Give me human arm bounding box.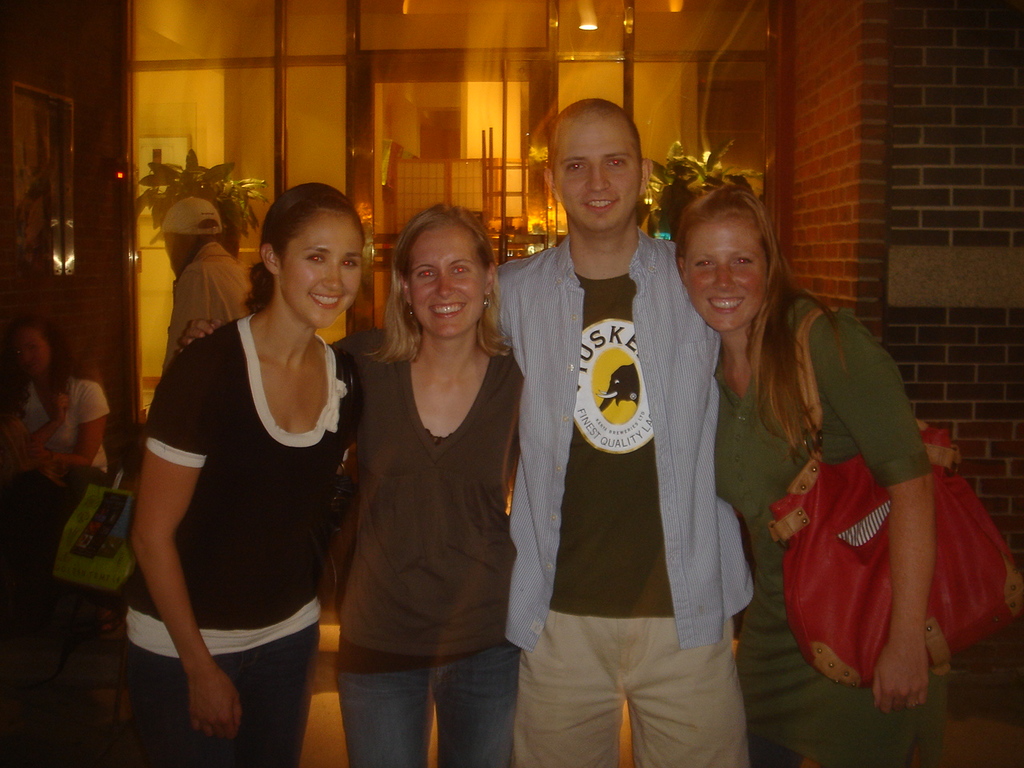
left=158, top=262, right=218, bottom=360.
